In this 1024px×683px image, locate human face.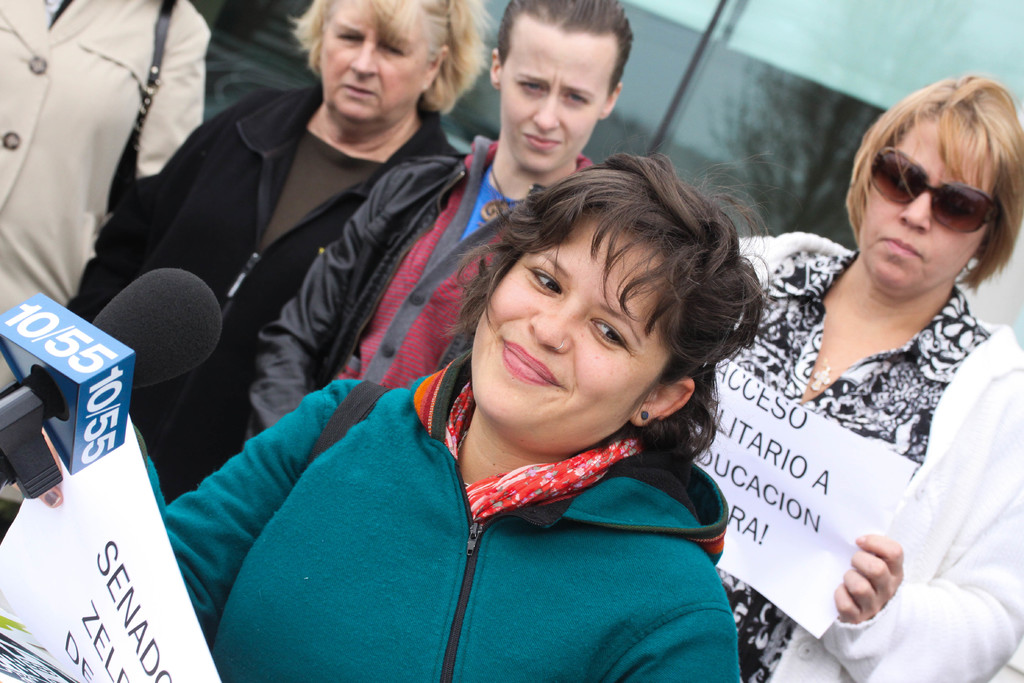
Bounding box: 865 122 991 293.
